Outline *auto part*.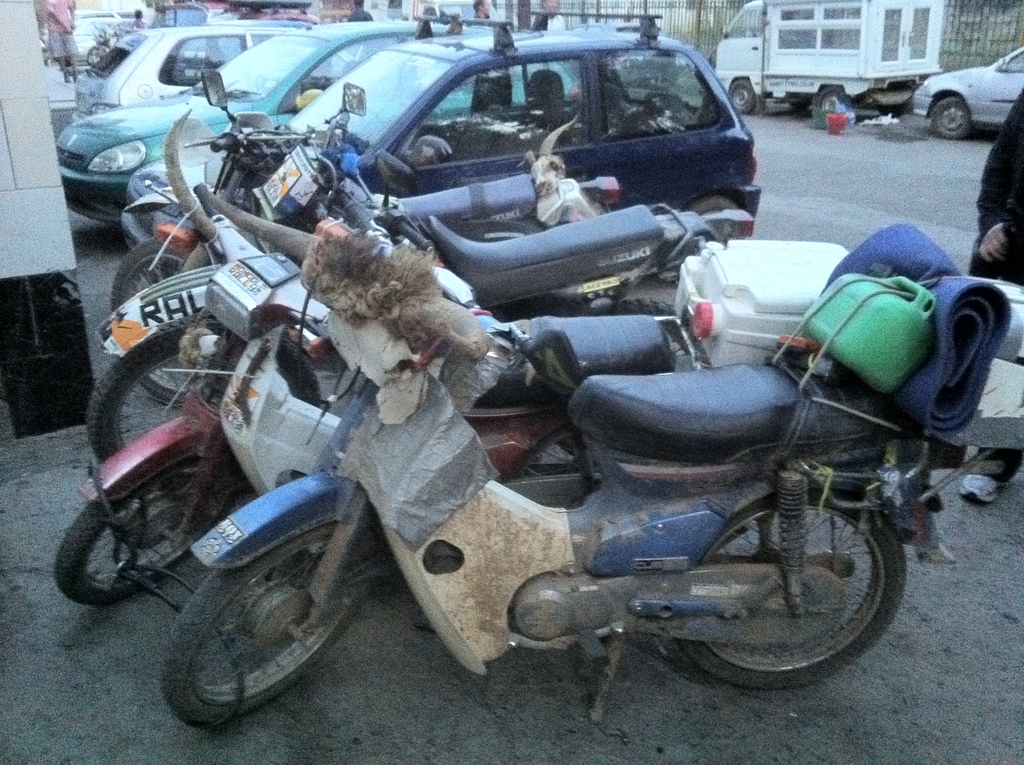
Outline: <region>687, 480, 913, 711</region>.
